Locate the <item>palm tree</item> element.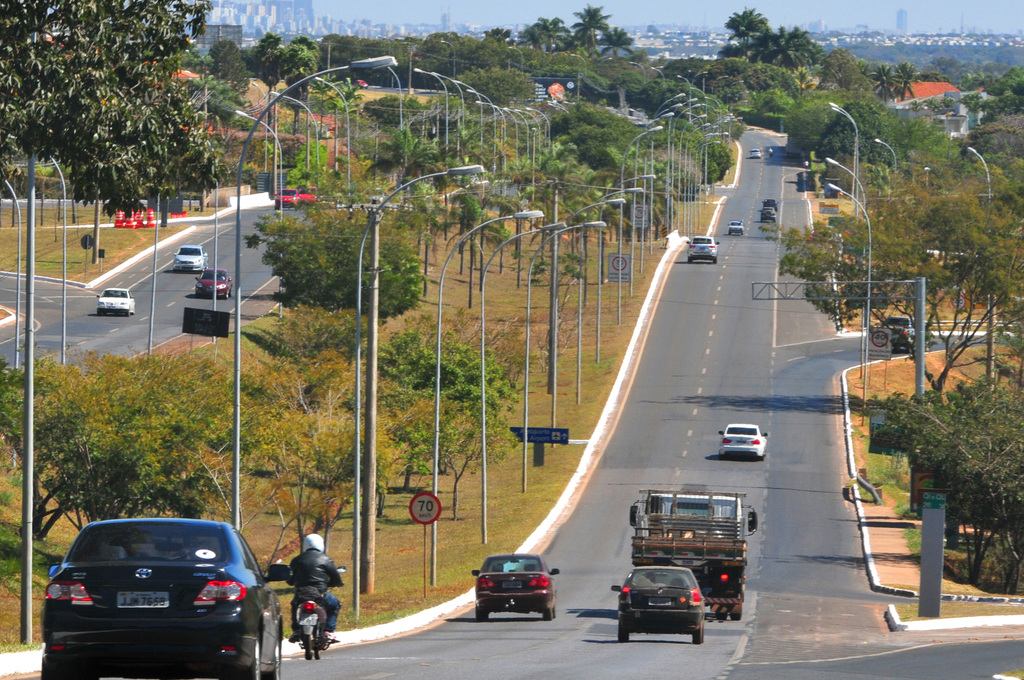
Element bbox: bbox(280, 33, 321, 131).
